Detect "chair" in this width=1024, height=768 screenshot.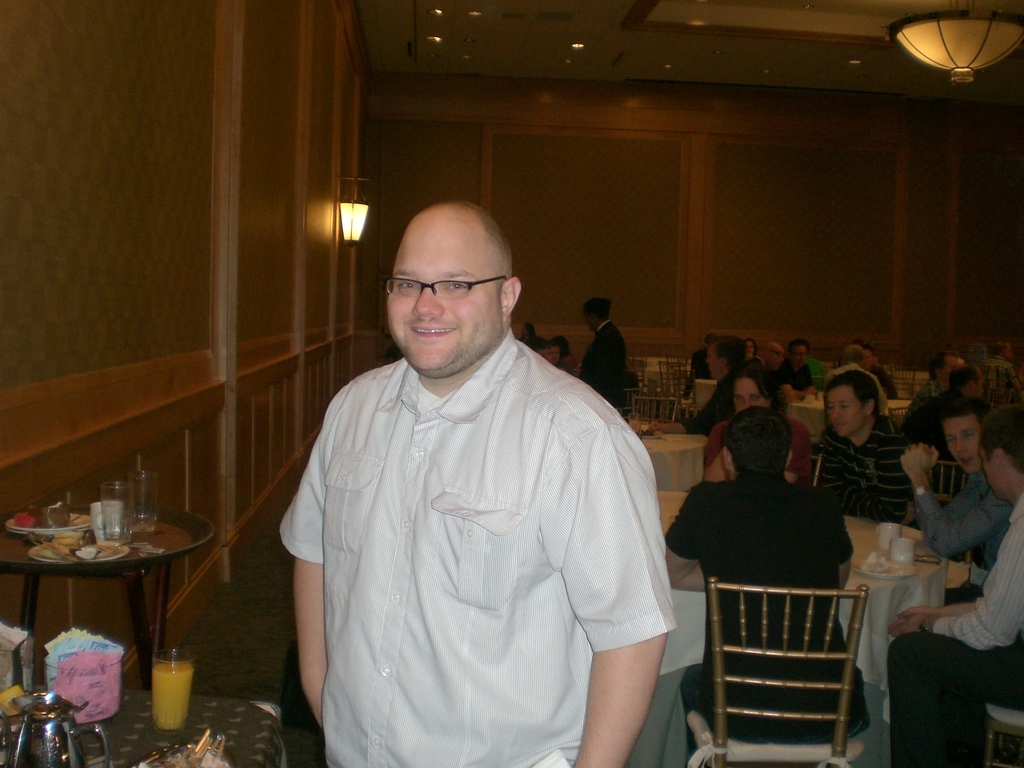
Detection: 664/349/696/395.
